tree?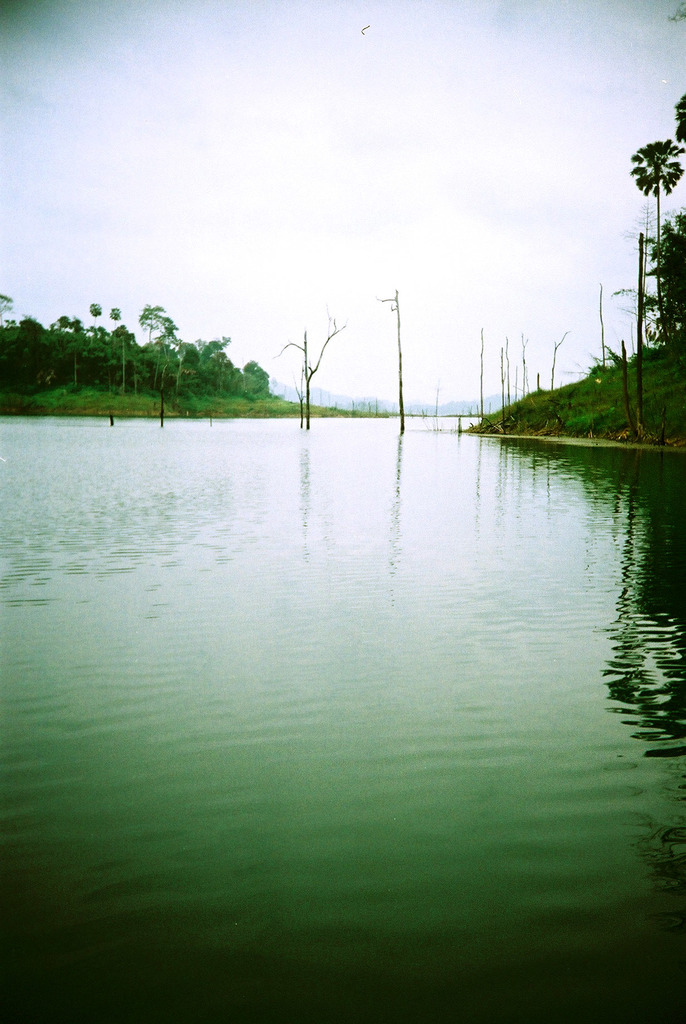
[0, 289, 19, 352]
